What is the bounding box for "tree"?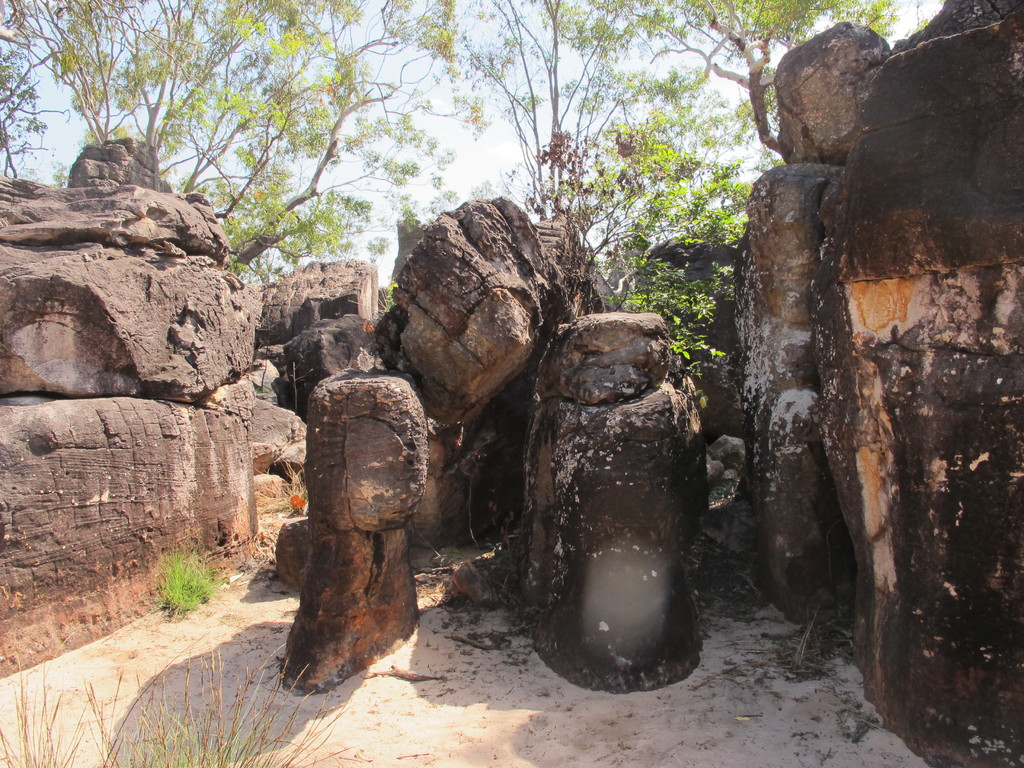
left=0, top=0, right=905, bottom=394.
